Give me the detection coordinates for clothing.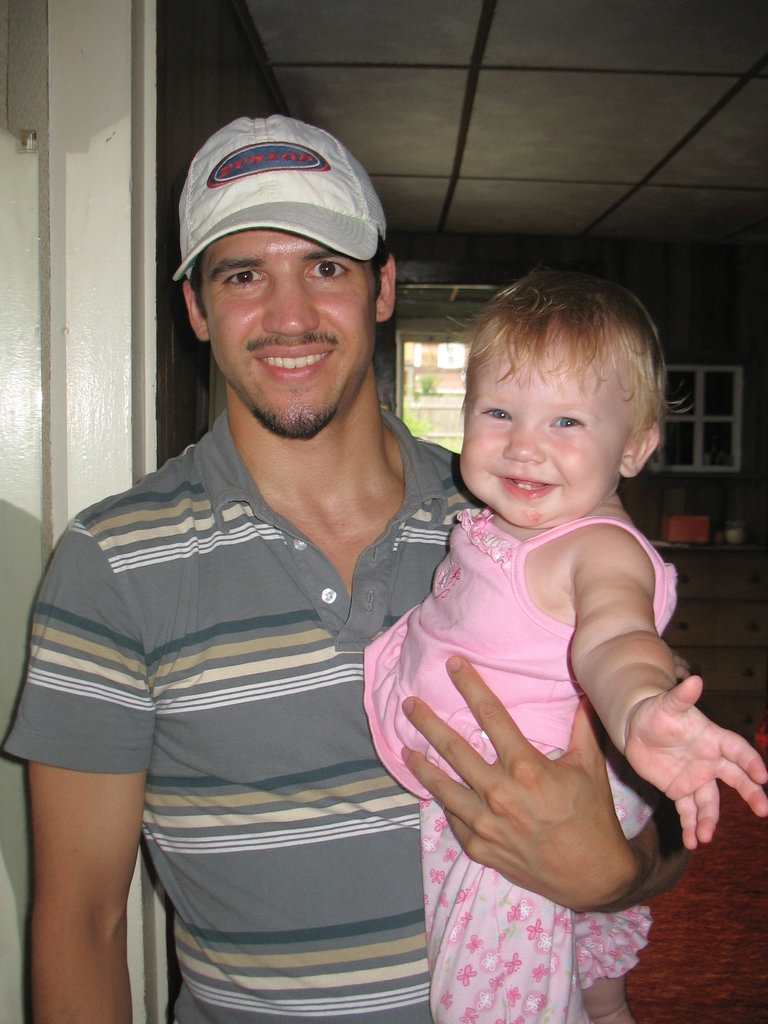
<region>370, 465, 709, 964</region>.
